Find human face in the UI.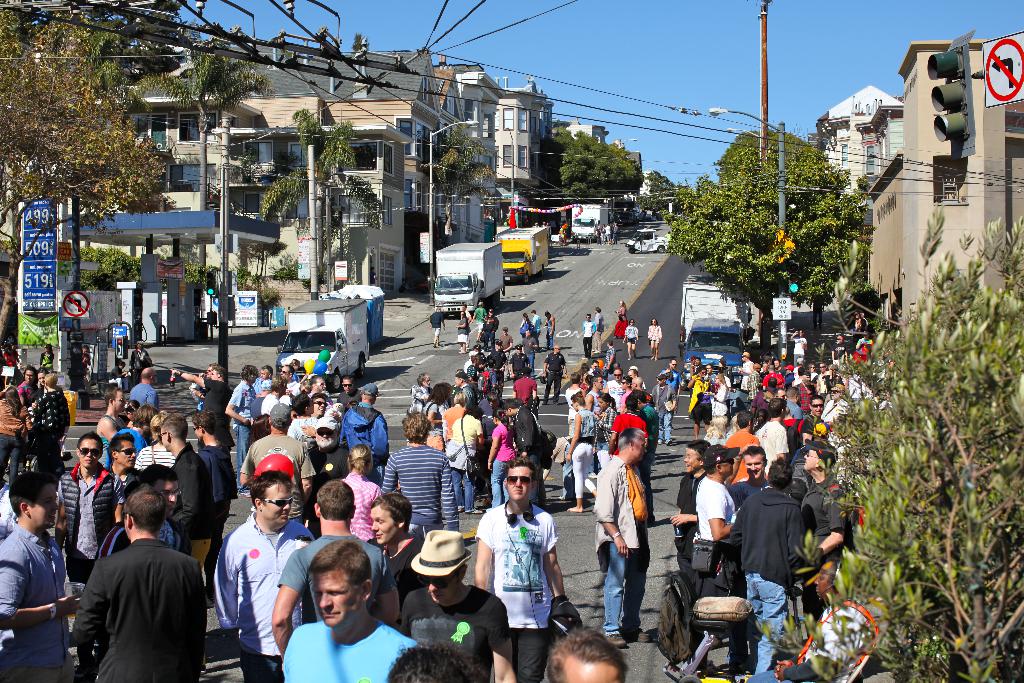
UI element at box(818, 361, 826, 373).
